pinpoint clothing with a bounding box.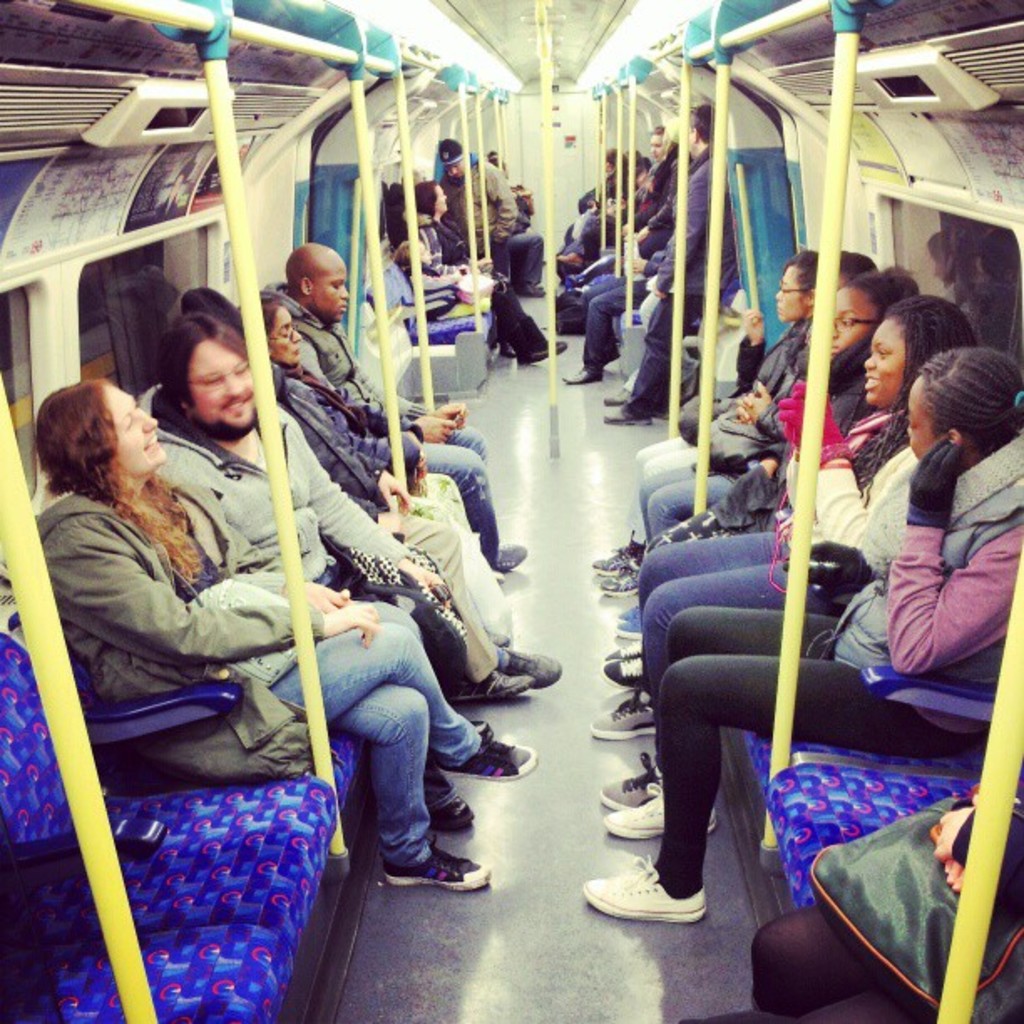
557/204/671/373.
